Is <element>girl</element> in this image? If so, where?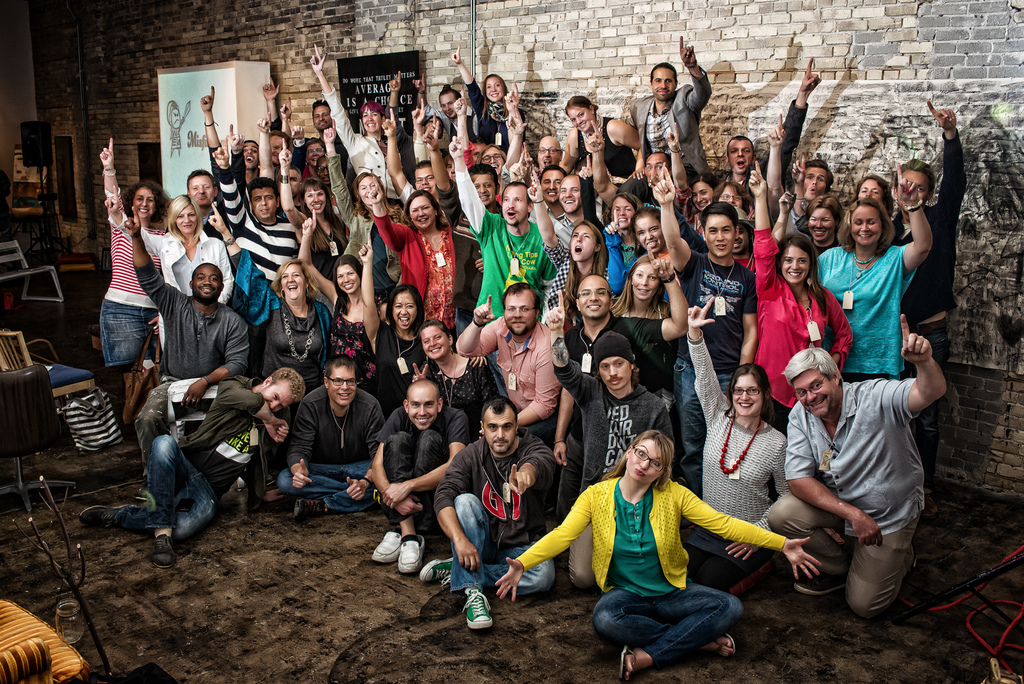
Yes, at 448/37/531/160.
